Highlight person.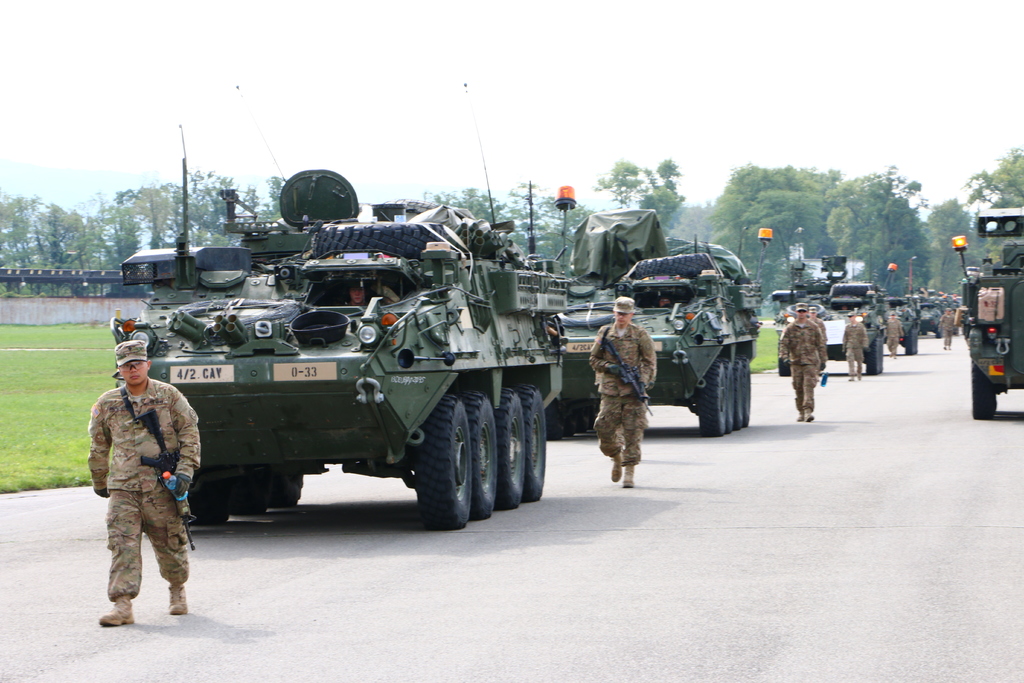
Highlighted region: 841 311 865 374.
